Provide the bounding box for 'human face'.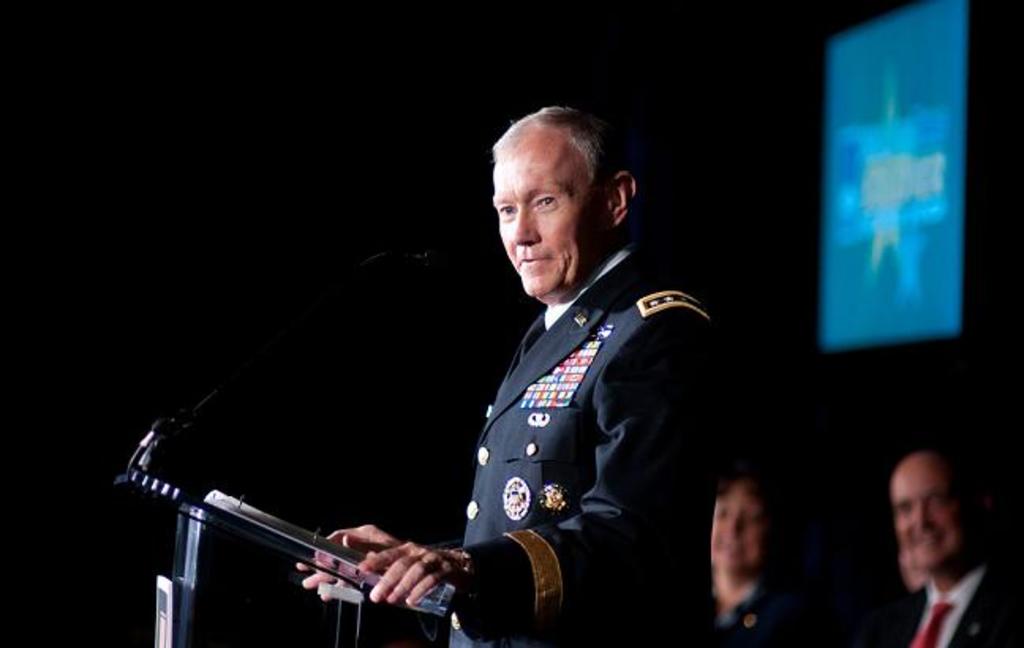
Rect(495, 128, 613, 300).
